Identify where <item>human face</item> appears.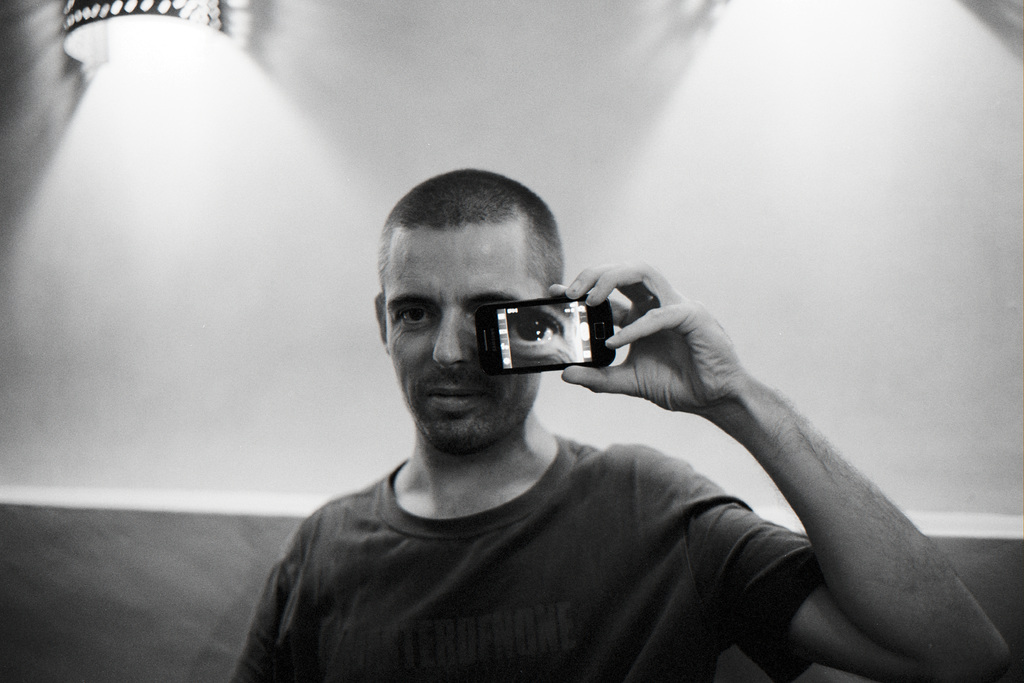
Appears at l=387, t=227, r=545, b=449.
